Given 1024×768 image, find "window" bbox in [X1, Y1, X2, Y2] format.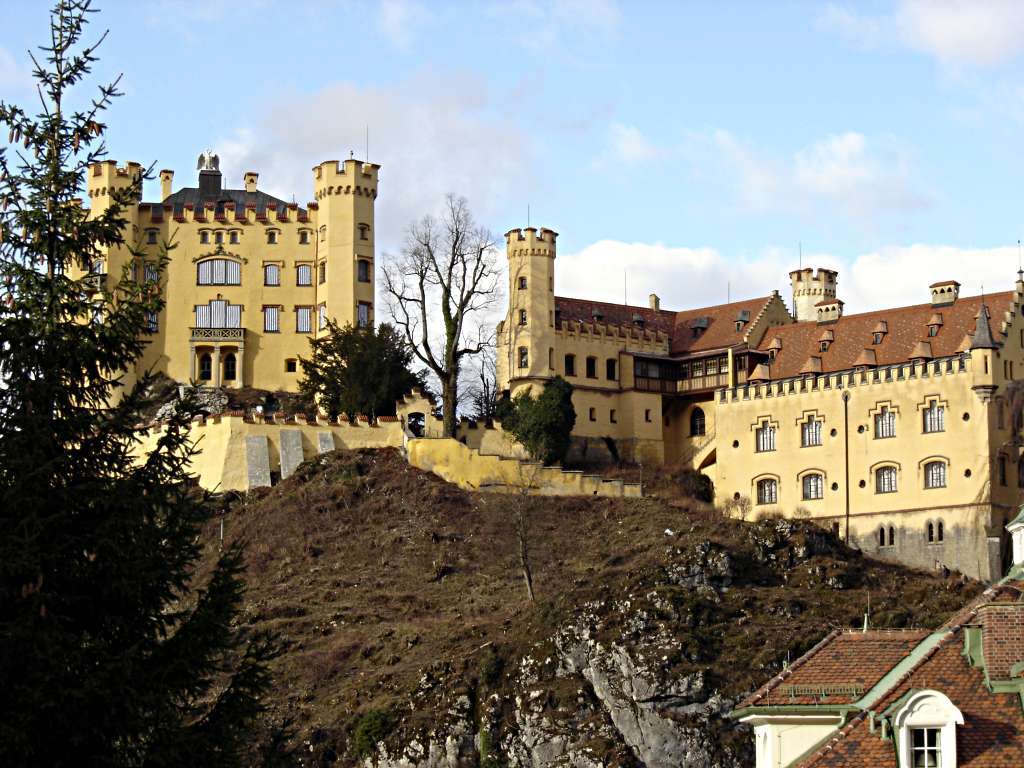
[195, 296, 241, 328].
